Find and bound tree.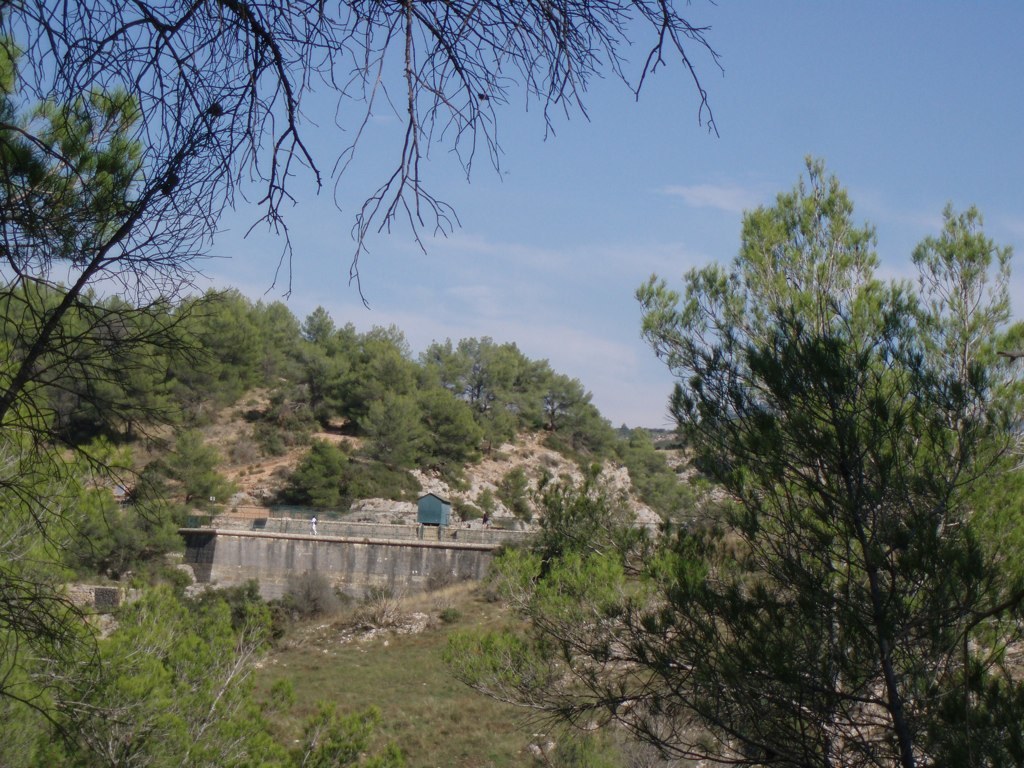
Bound: 0/68/148/581.
